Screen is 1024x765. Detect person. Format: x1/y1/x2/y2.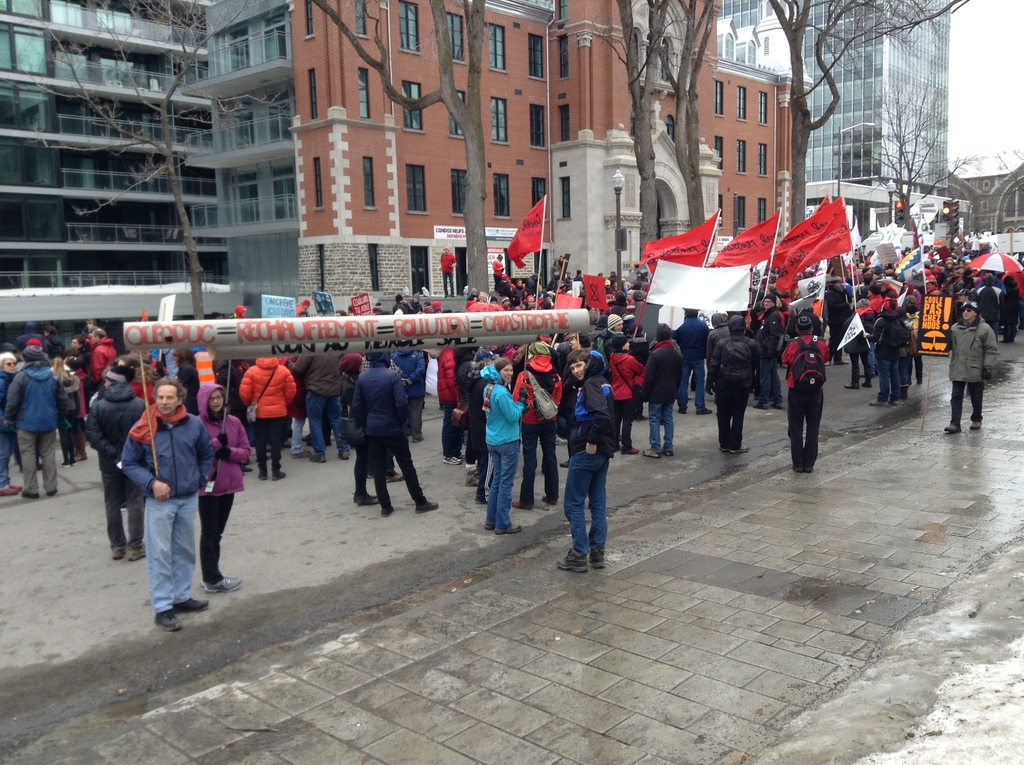
943/294/1005/438.
